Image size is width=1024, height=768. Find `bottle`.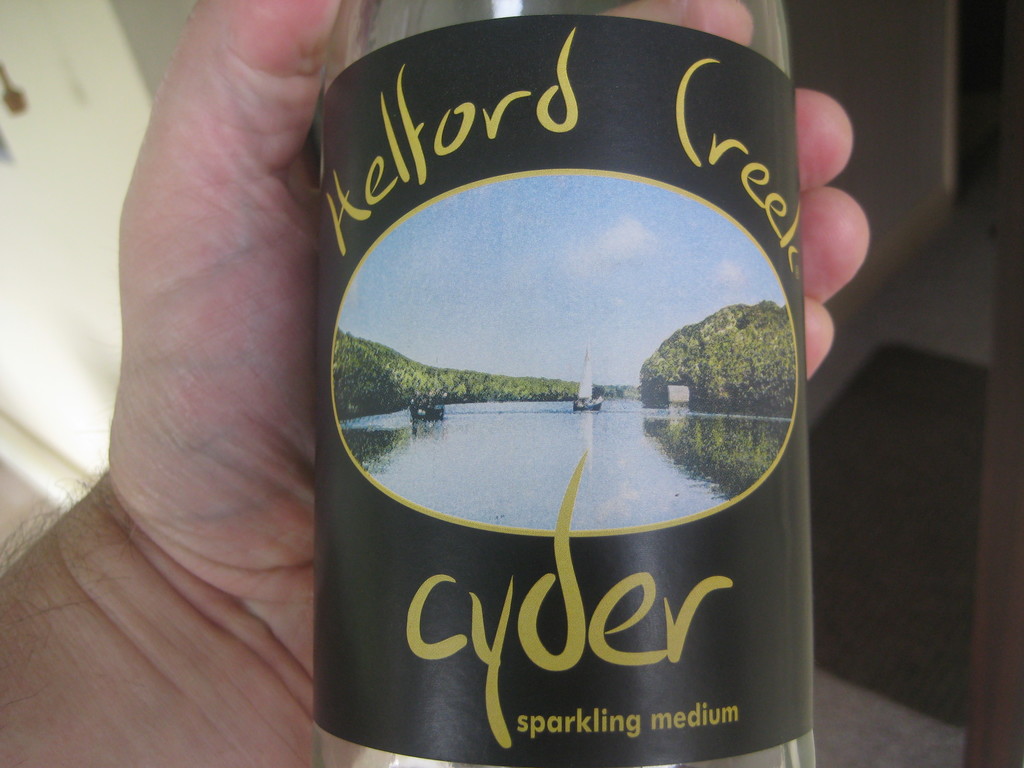
(x1=281, y1=0, x2=860, y2=759).
